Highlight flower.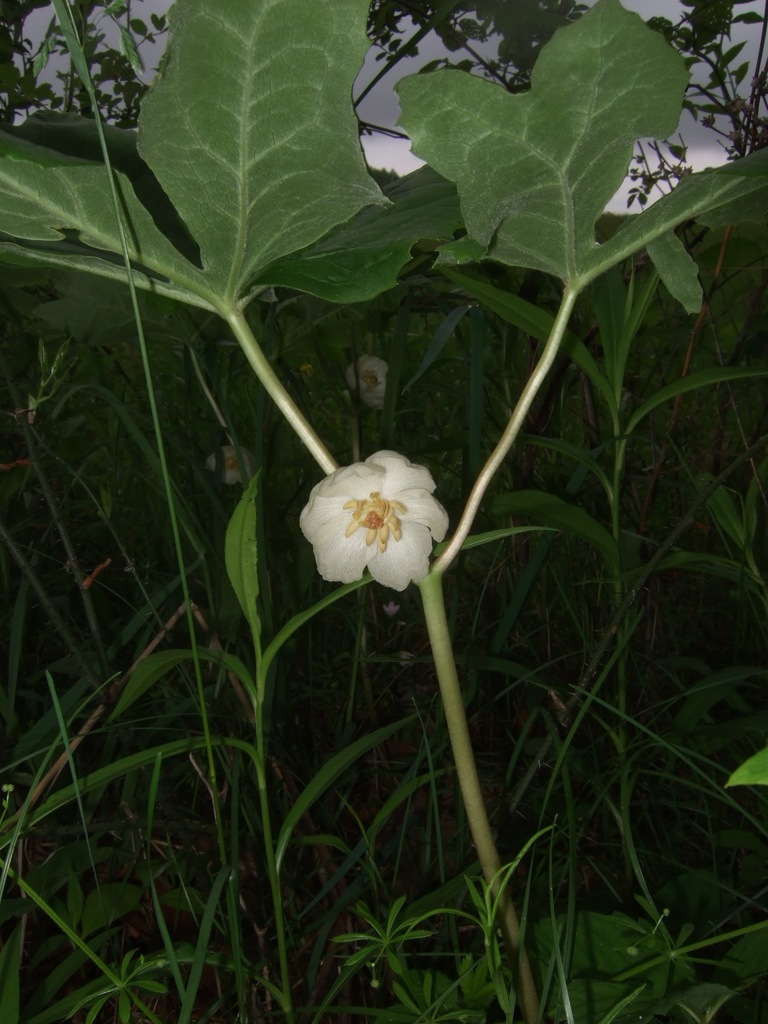
Highlighted region: {"x1": 292, "y1": 436, "x2": 467, "y2": 593}.
